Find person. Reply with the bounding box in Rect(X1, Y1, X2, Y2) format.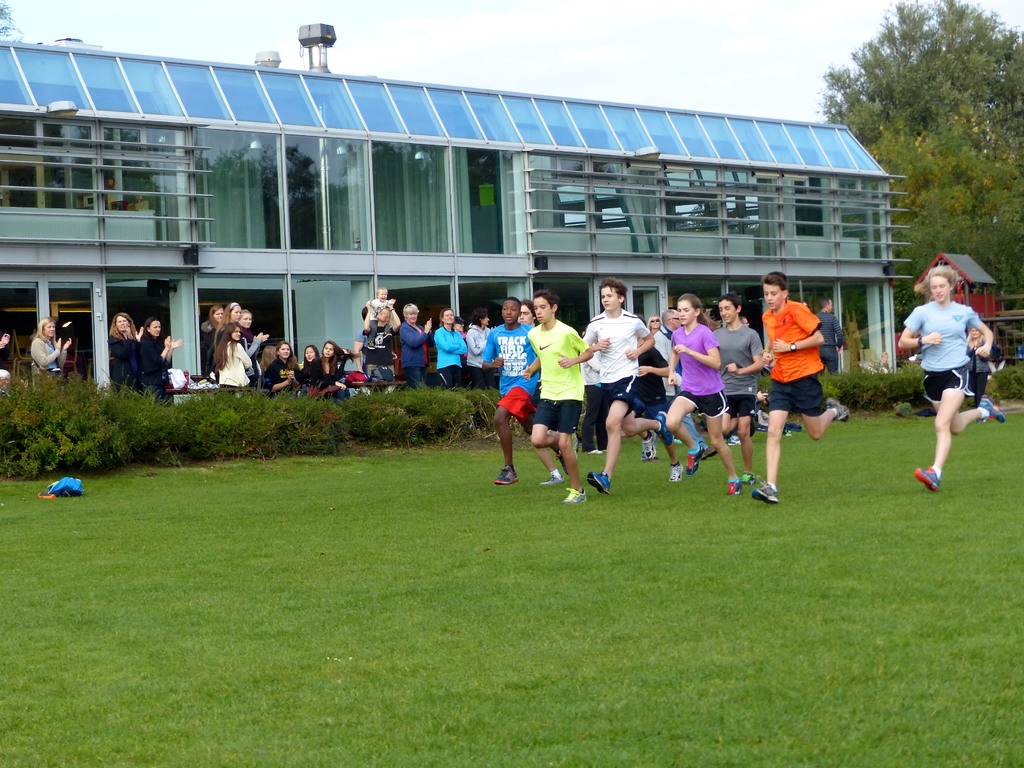
Rect(964, 320, 993, 412).
